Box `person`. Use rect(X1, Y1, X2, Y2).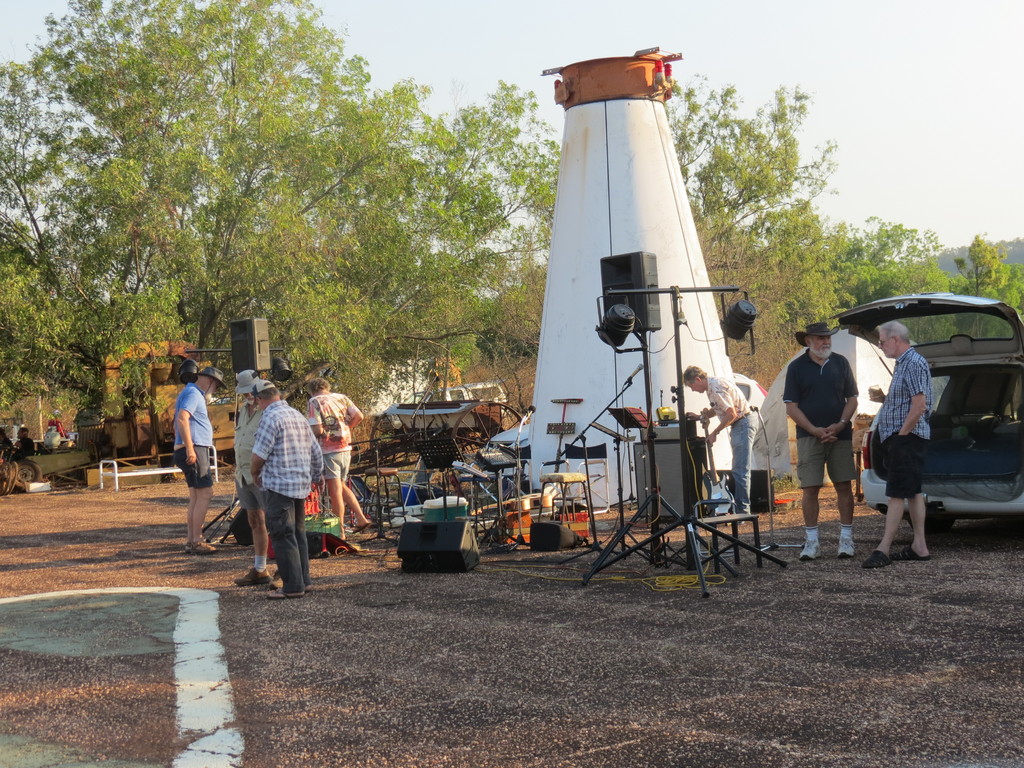
rect(175, 363, 227, 556).
